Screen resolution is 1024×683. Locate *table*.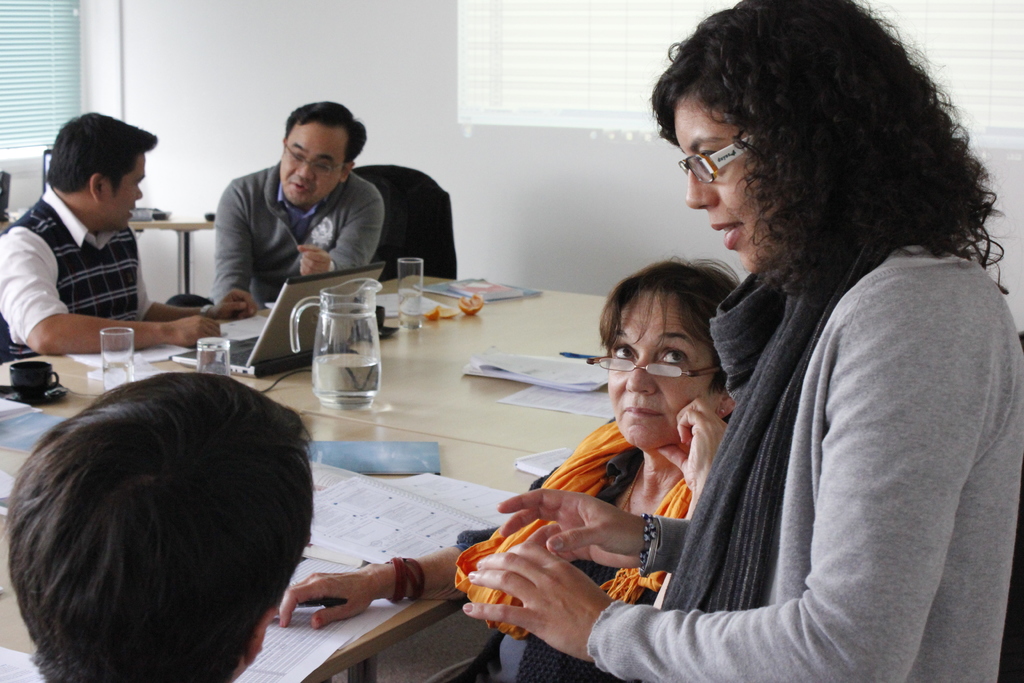
{"x1": 61, "y1": 307, "x2": 875, "y2": 682}.
